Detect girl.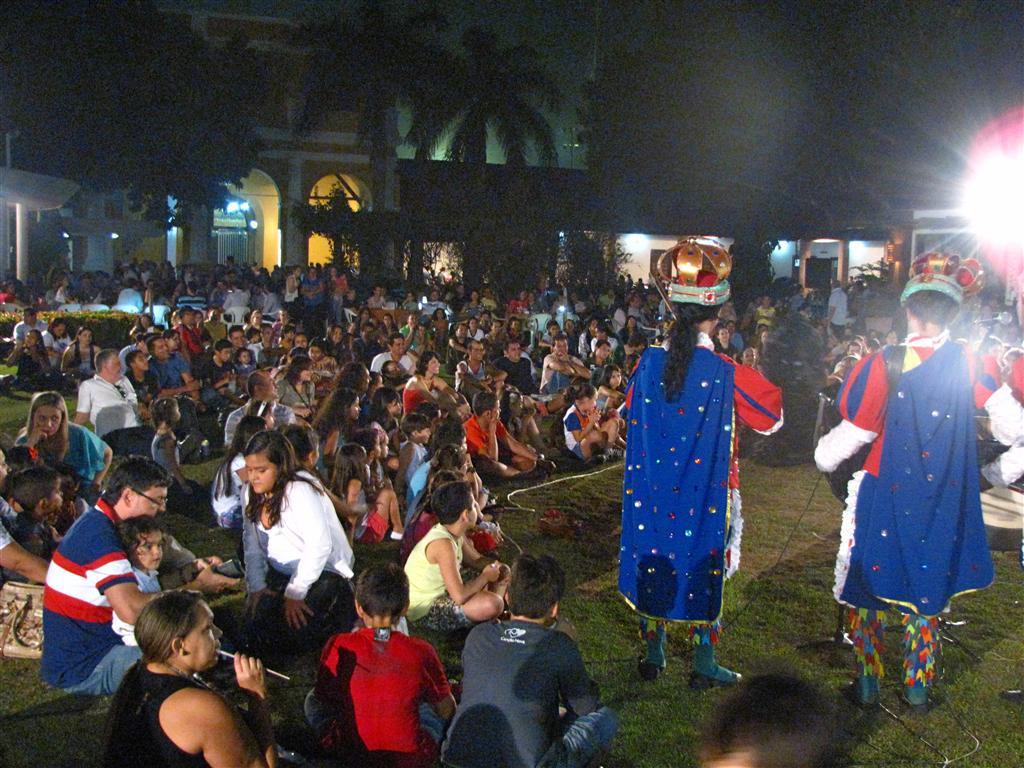
Detected at 109:512:166:645.
